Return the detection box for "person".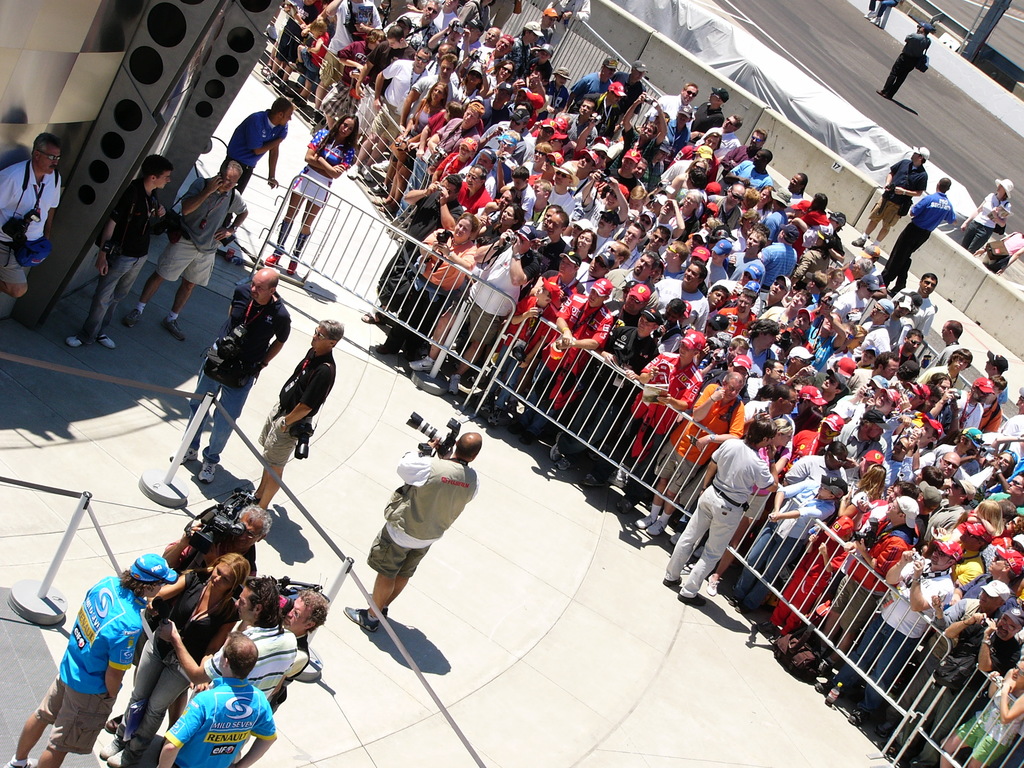
Rect(849, 147, 936, 257).
